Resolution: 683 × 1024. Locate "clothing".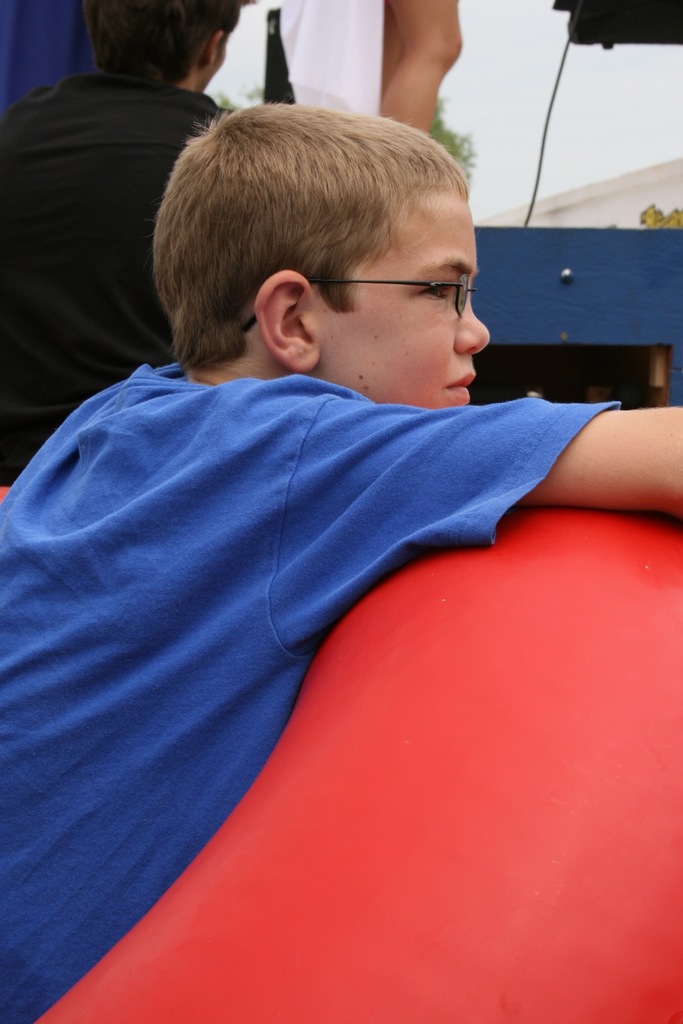
[222,0,391,116].
